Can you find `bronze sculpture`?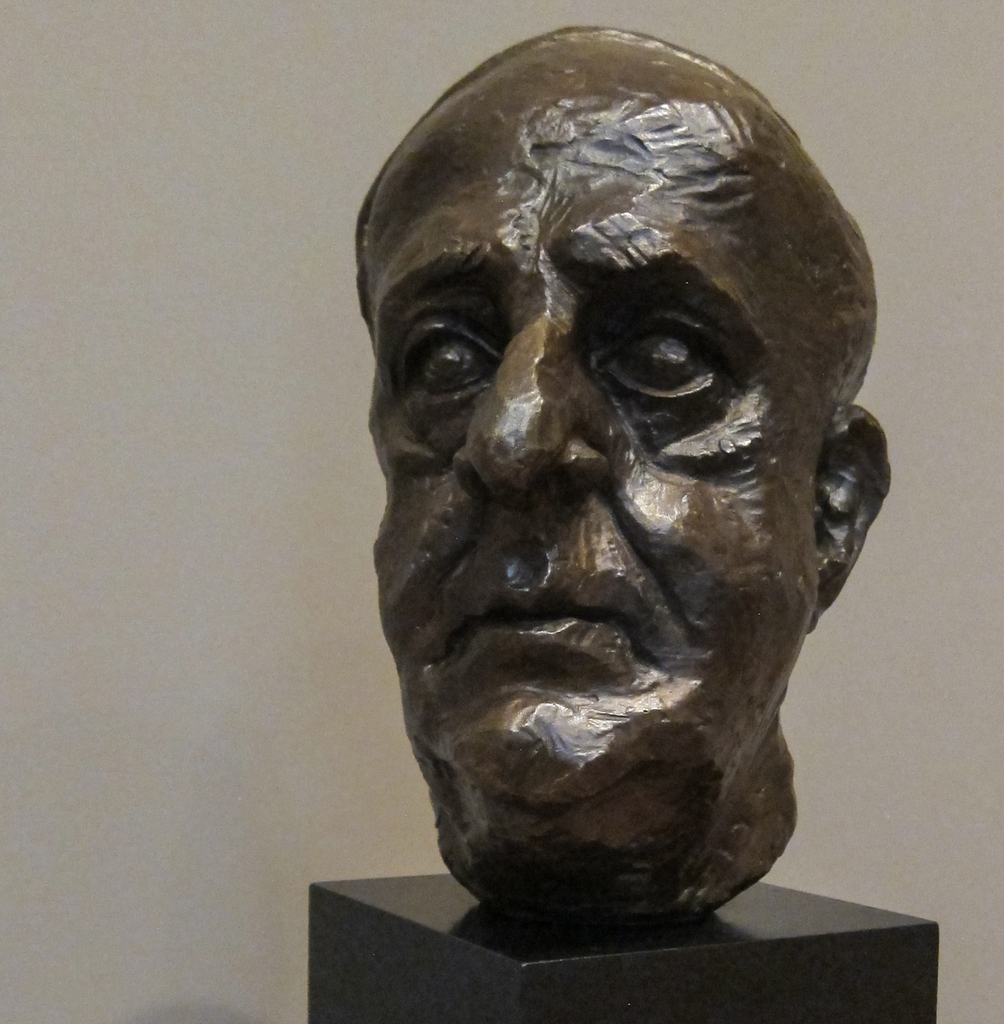
Yes, bounding box: Rect(358, 27, 897, 931).
